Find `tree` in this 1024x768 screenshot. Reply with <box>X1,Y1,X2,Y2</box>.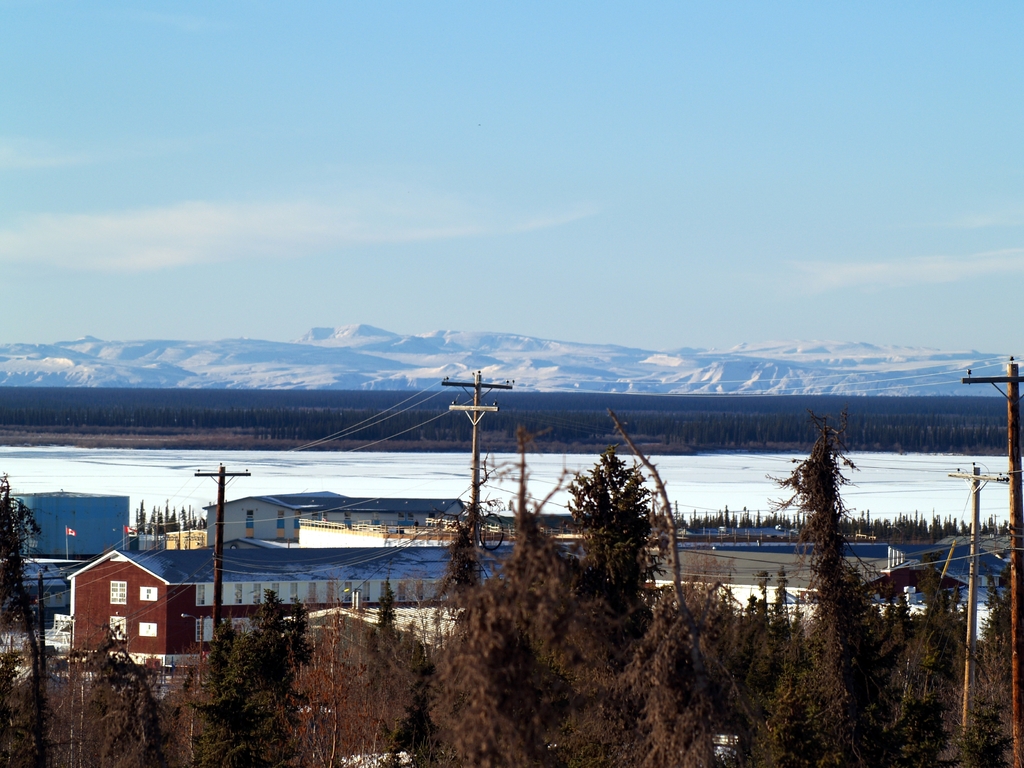
<box>348,574,543,767</box>.
